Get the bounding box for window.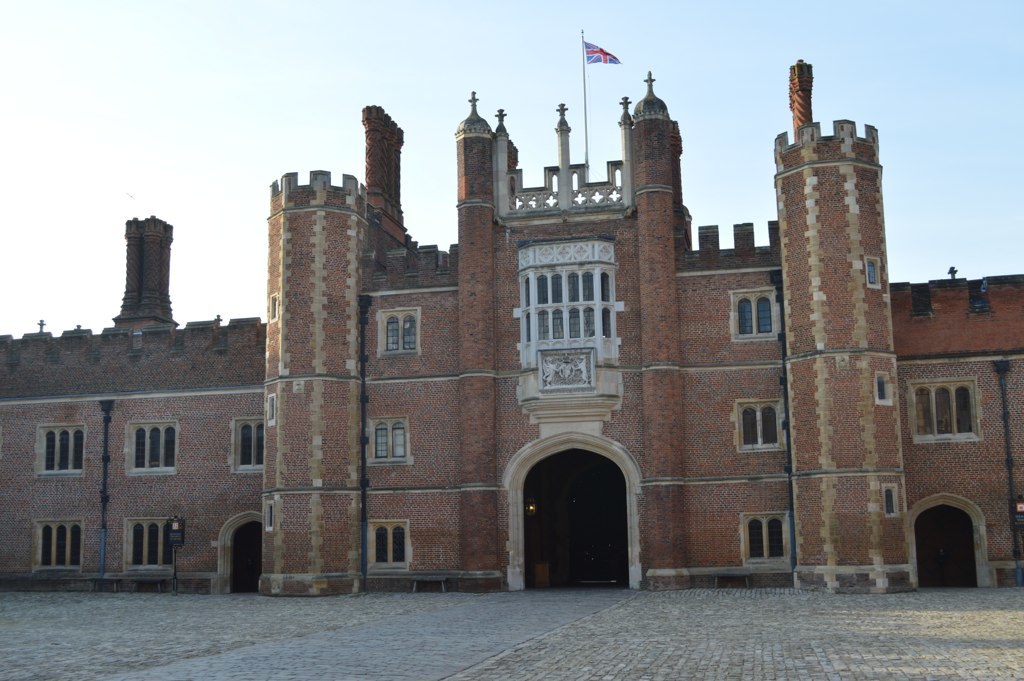
bbox=(883, 482, 898, 517).
